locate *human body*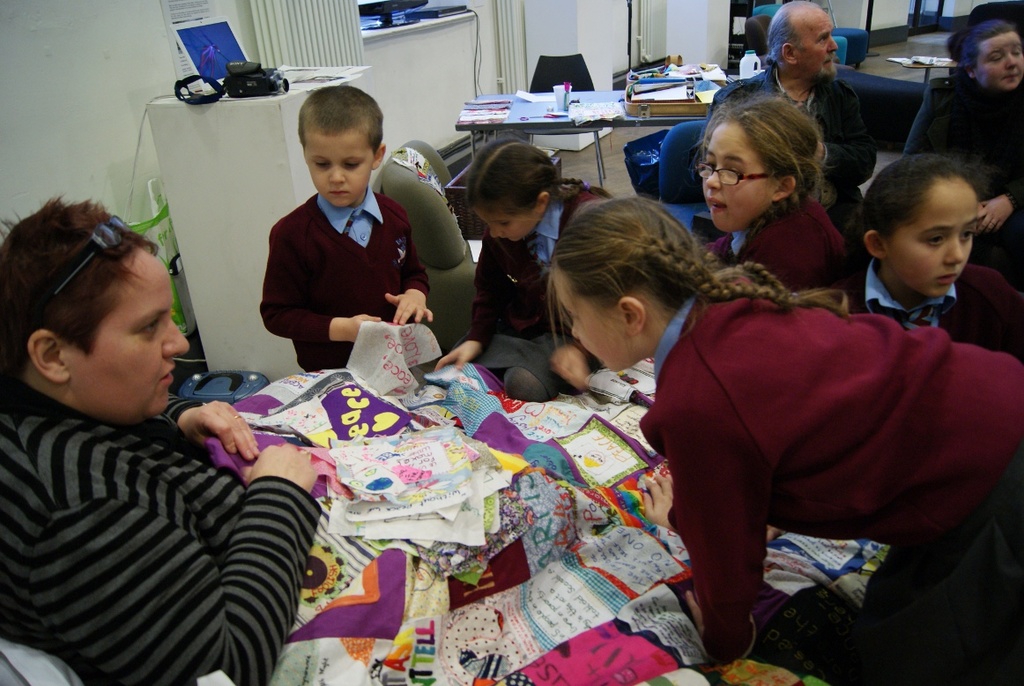
{"x1": 712, "y1": 193, "x2": 859, "y2": 299}
